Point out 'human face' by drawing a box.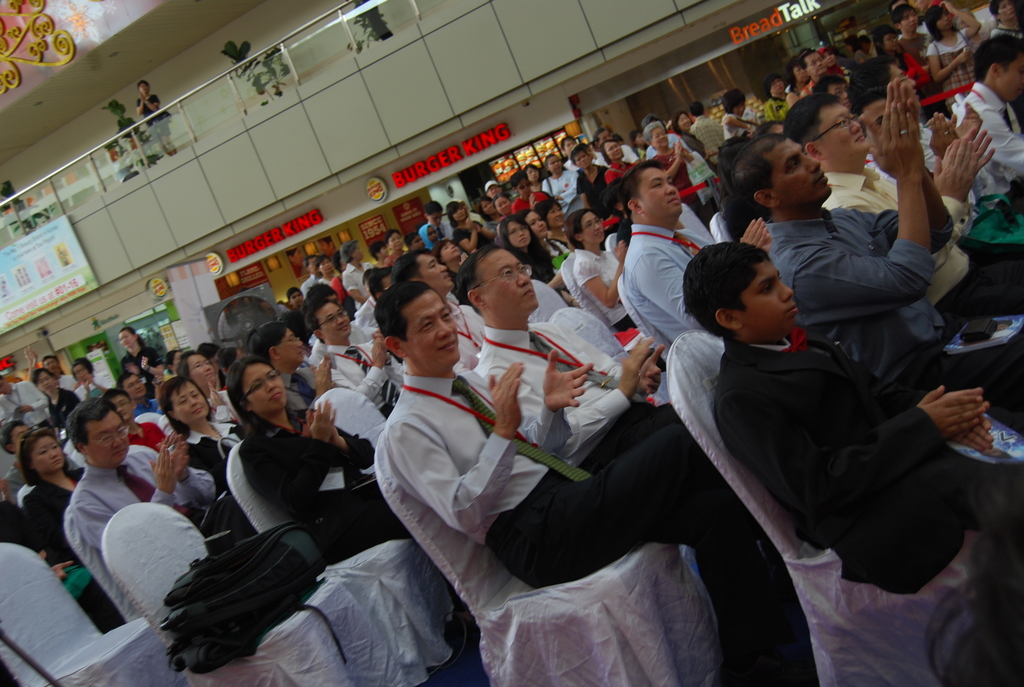
[418, 252, 453, 282].
